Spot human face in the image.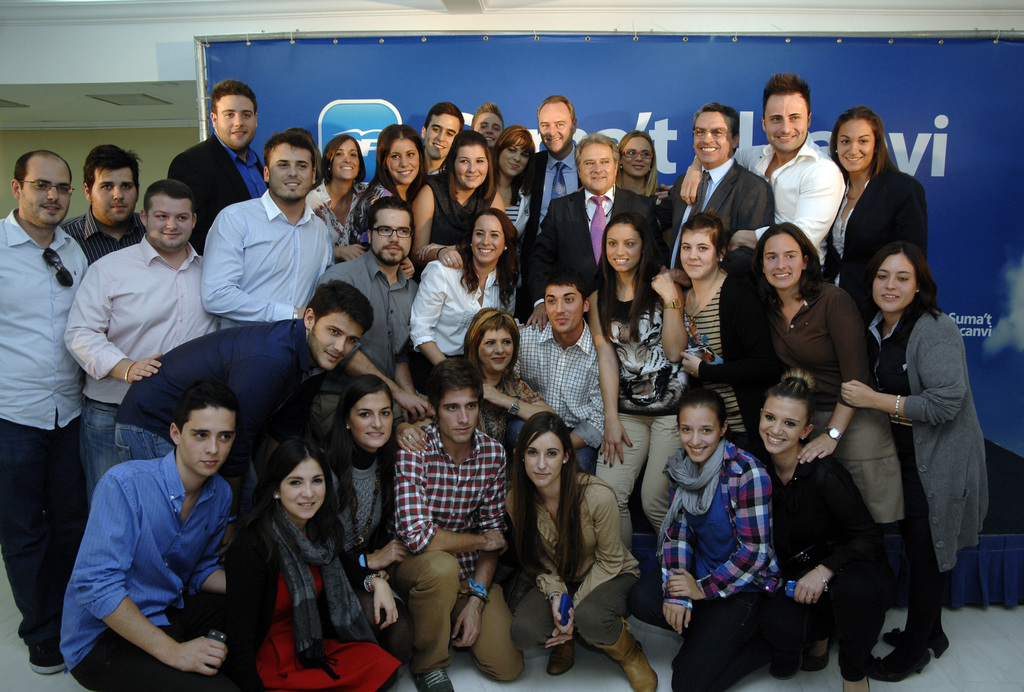
human face found at box=[470, 216, 504, 265].
